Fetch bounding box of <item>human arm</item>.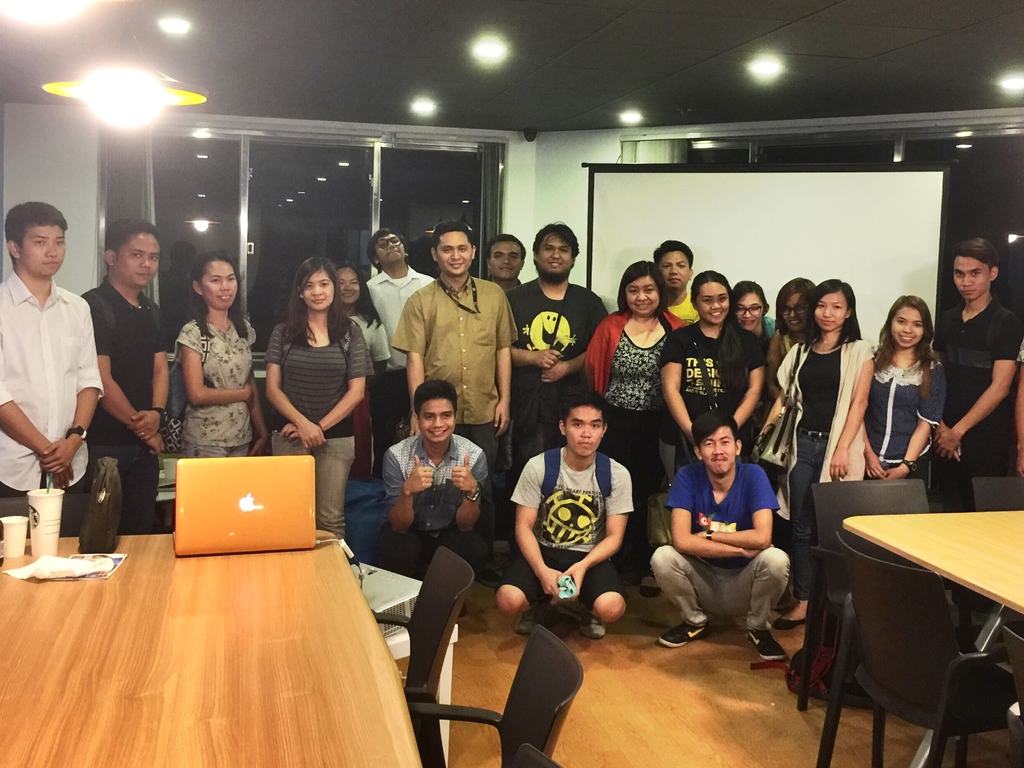
Bbox: bbox=(826, 353, 877, 479).
